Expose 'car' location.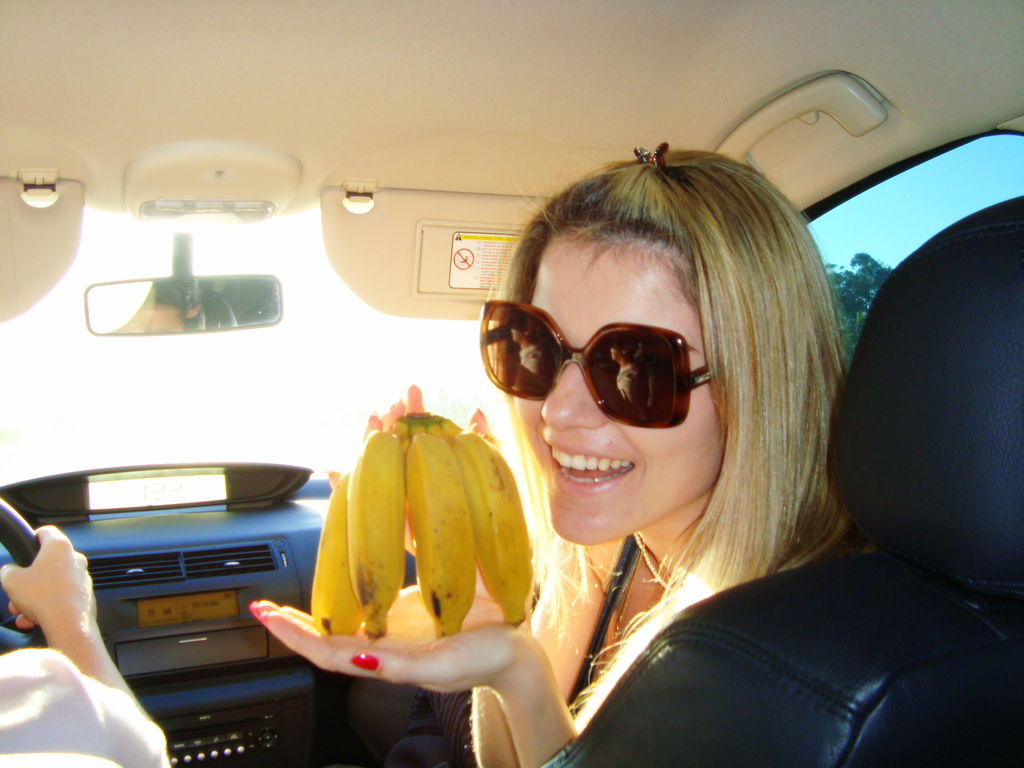
Exposed at (0, 0, 1023, 767).
